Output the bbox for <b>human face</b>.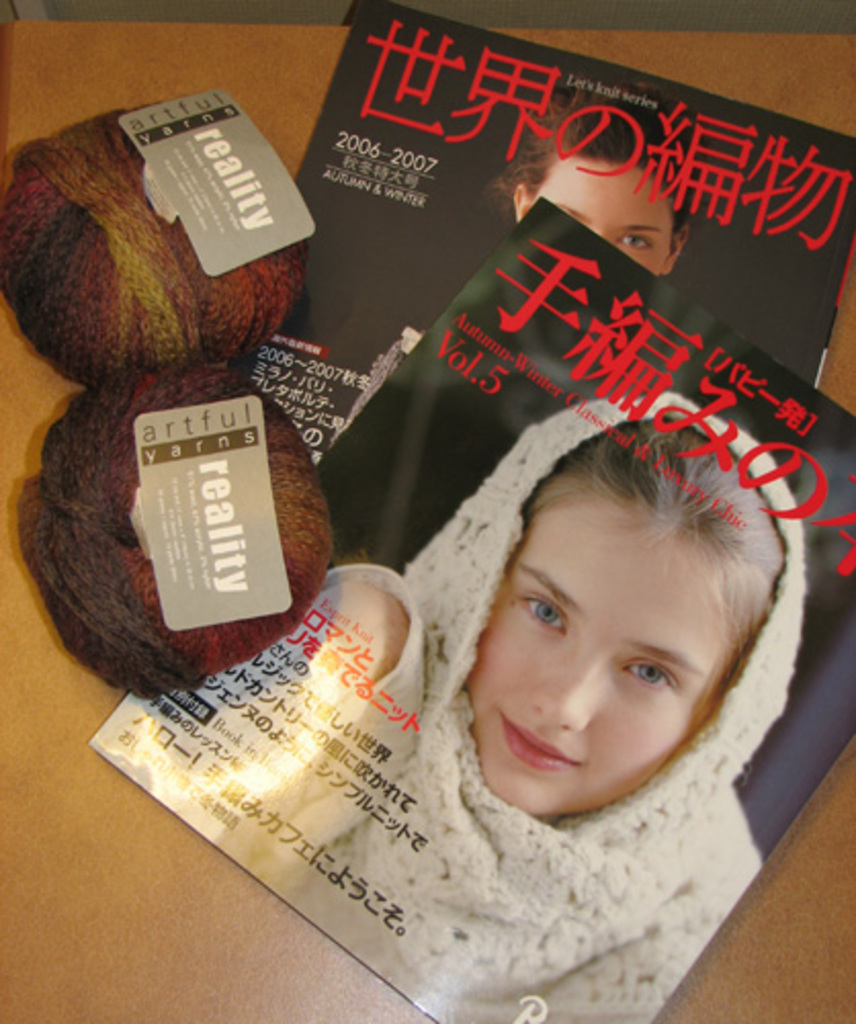
528 154 674 281.
